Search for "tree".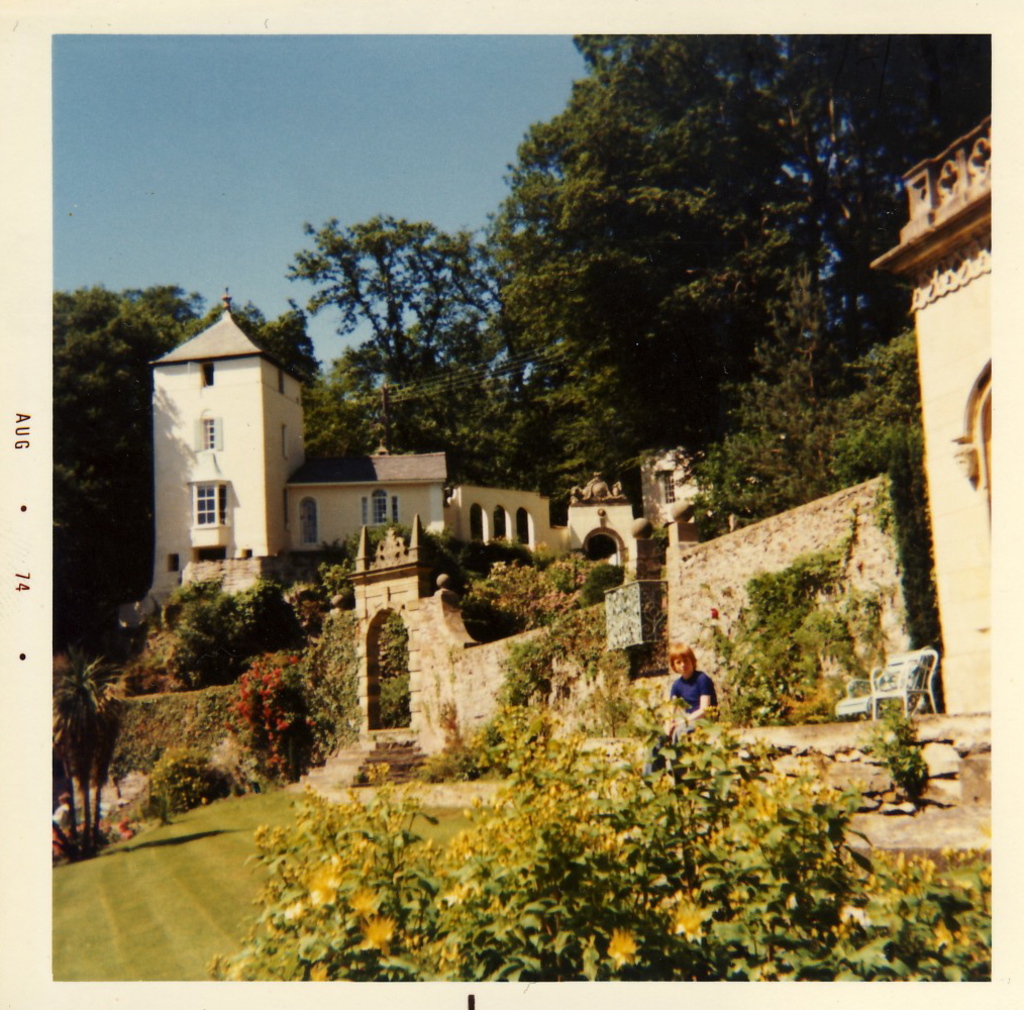
Found at [678, 334, 942, 659].
